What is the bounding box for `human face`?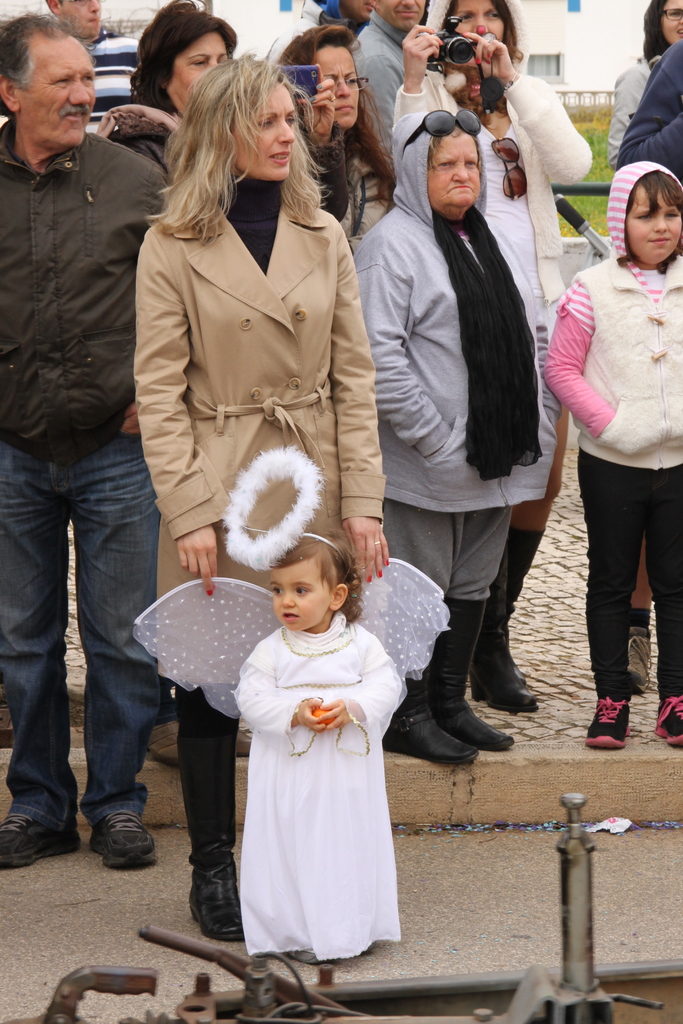
bbox=[456, 0, 511, 38].
